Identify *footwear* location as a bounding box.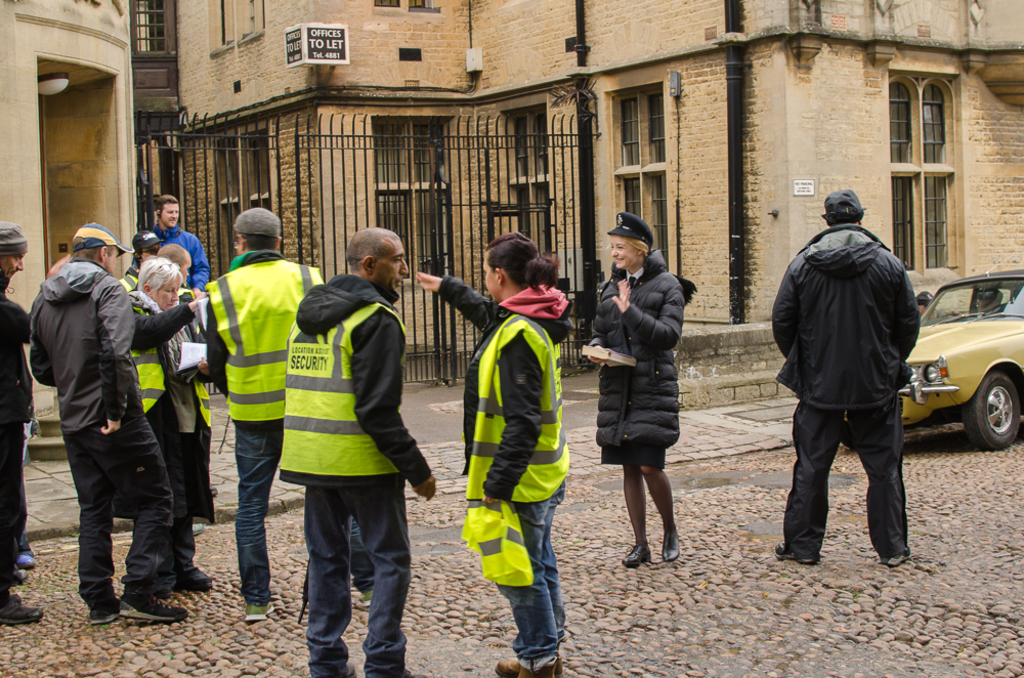
882,544,907,565.
